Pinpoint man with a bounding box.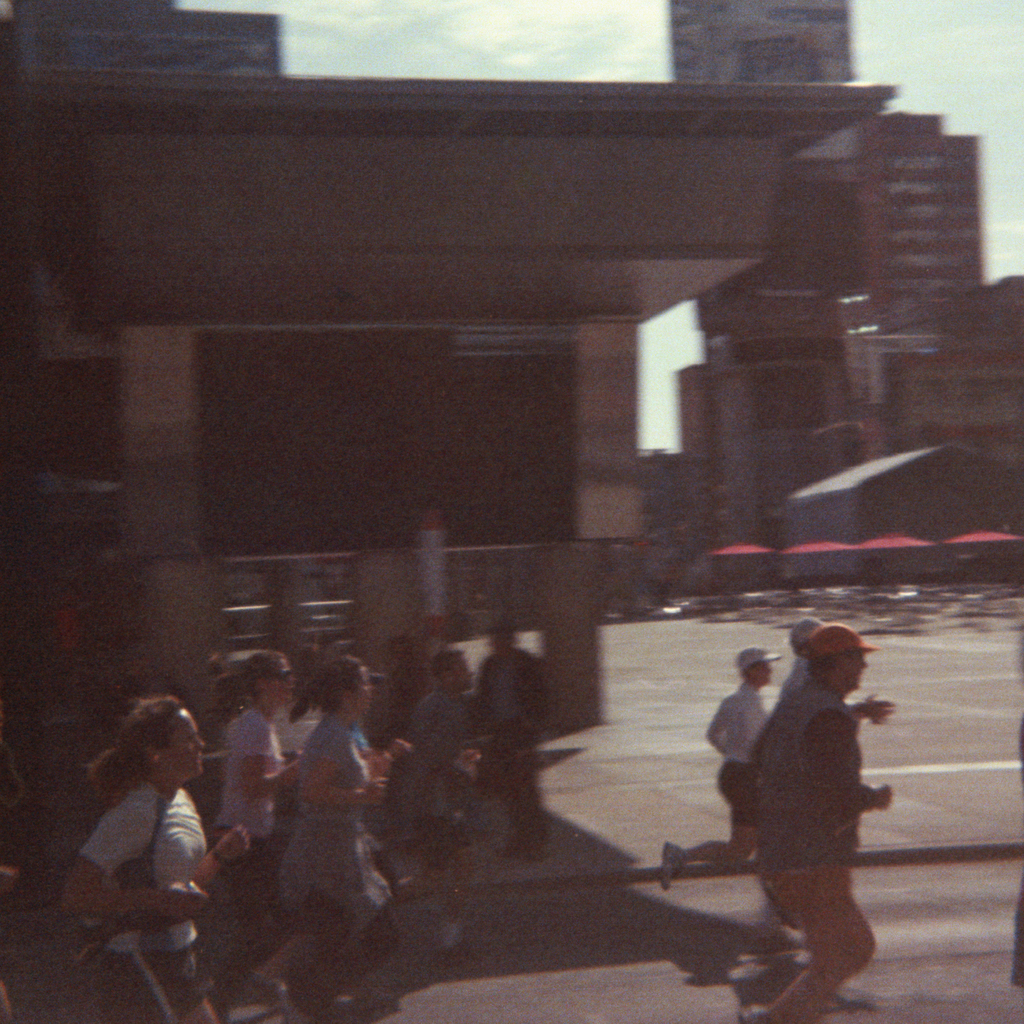
l=726, t=610, r=904, b=1023.
